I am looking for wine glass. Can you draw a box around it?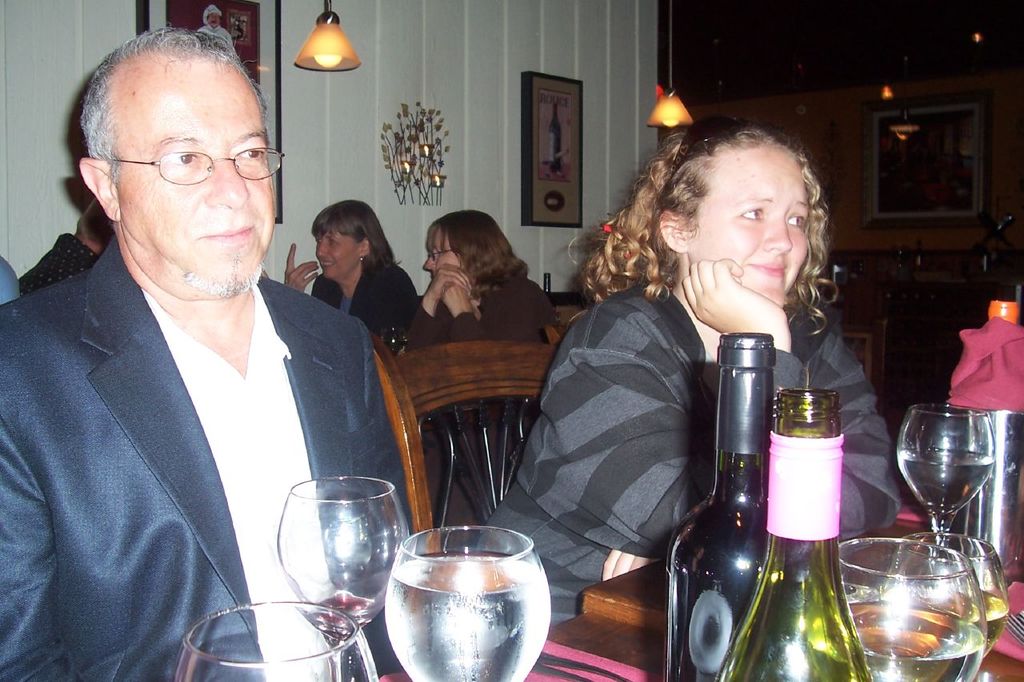
Sure, the bounding box is 877, 530, 1012, 652.
